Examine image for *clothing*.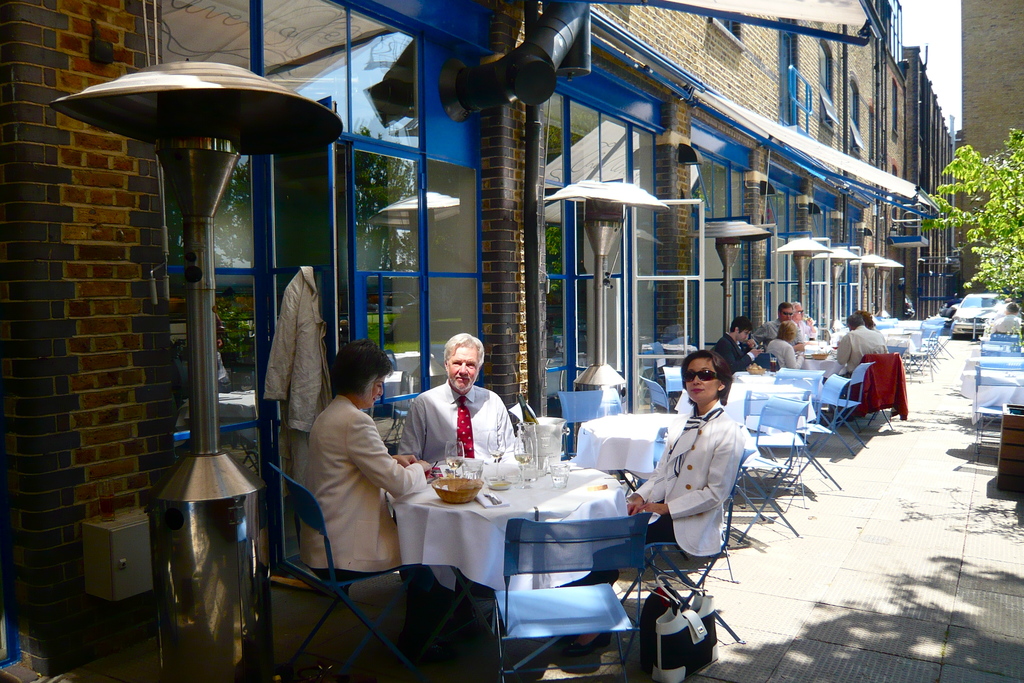
Examination result: box=[399, 379, 520, 461].
